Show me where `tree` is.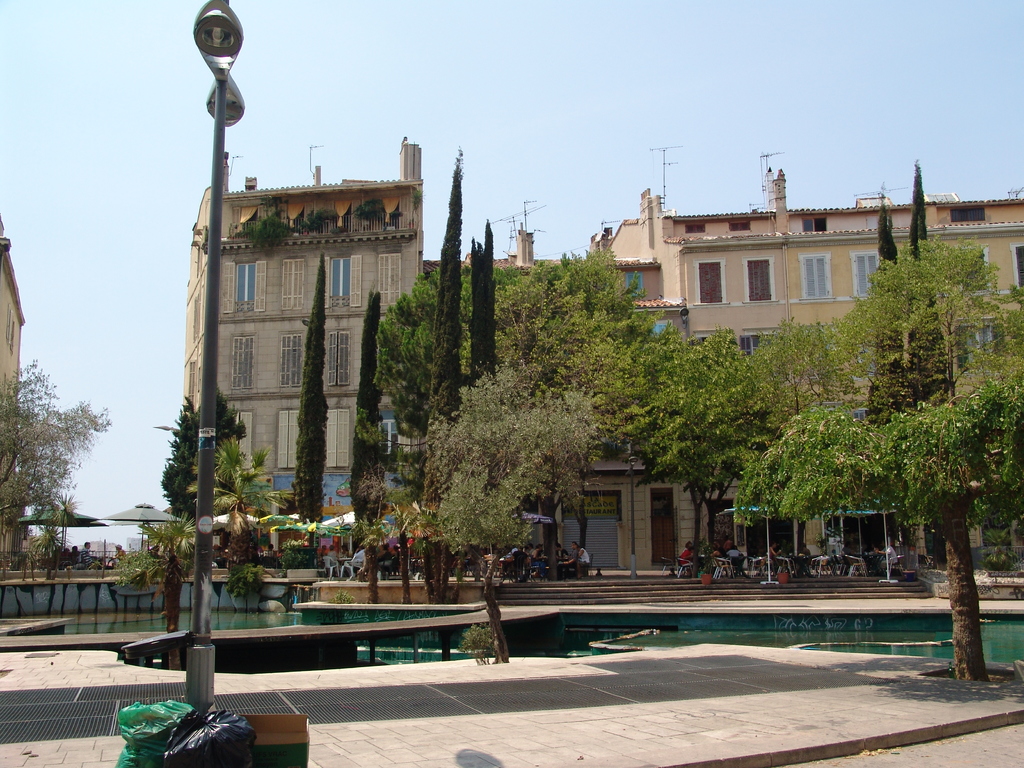
`tree` is at [300,206,341,230].
